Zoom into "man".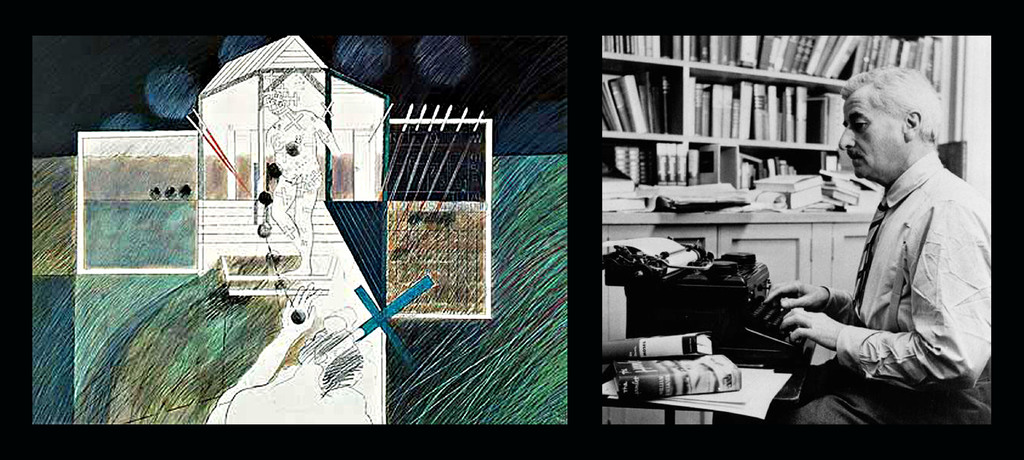
Zoom target: x1=793 y1=54 x2=995 y2=432.
